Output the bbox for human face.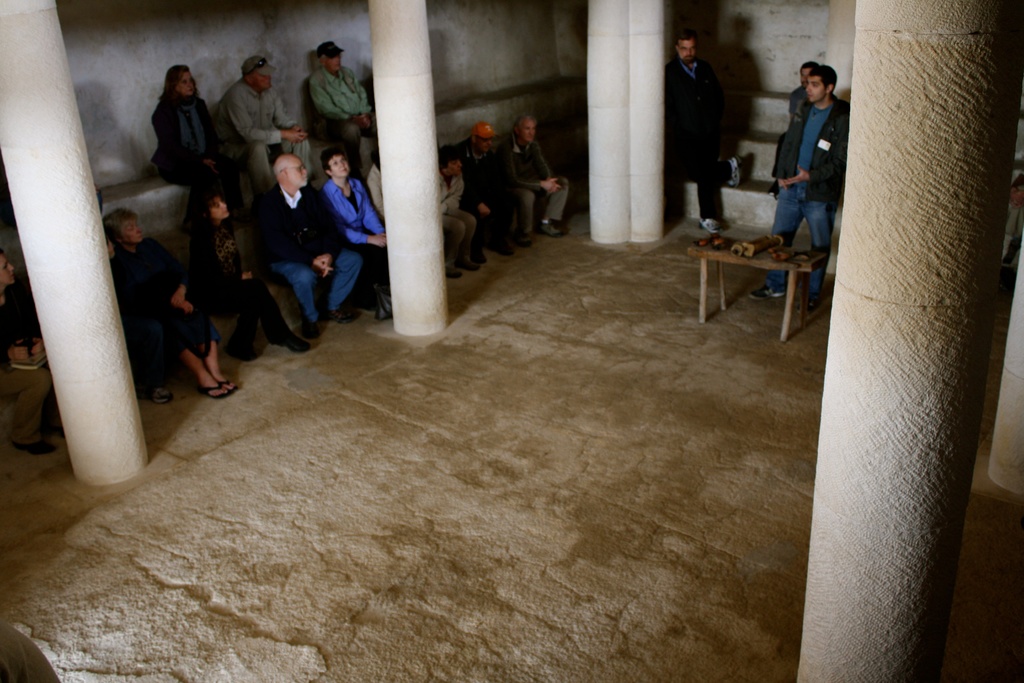
207, 198, 234, 219.
